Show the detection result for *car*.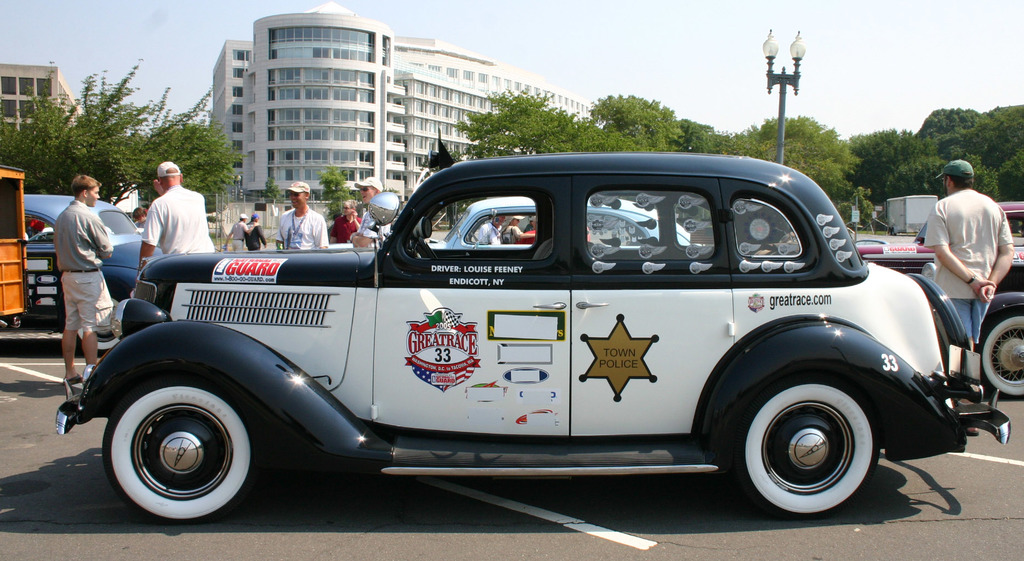
58, 156, 1011, 526.
